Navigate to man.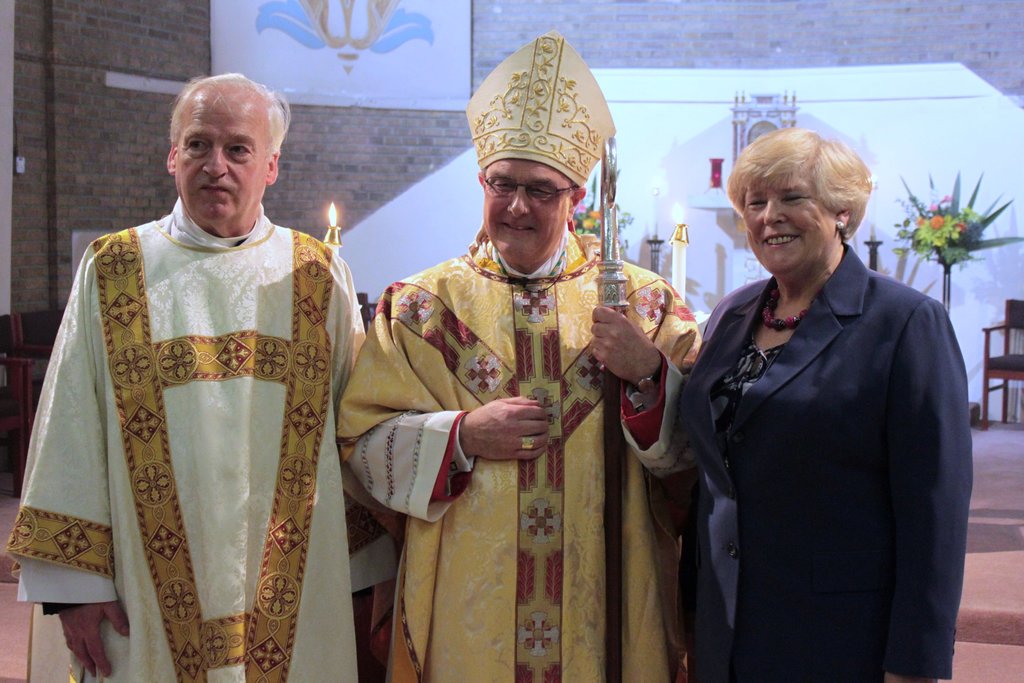
Navigation target: (left=335, top=28, right=703, bottom=682).
